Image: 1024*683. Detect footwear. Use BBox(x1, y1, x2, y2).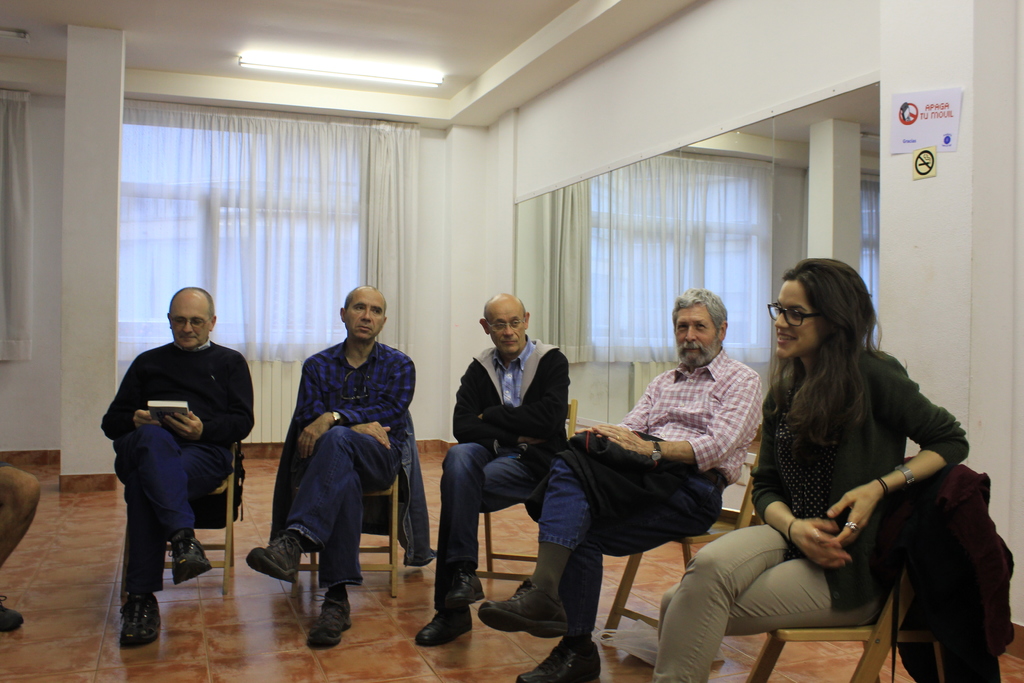
BBox(303, 595, 356, 648).
